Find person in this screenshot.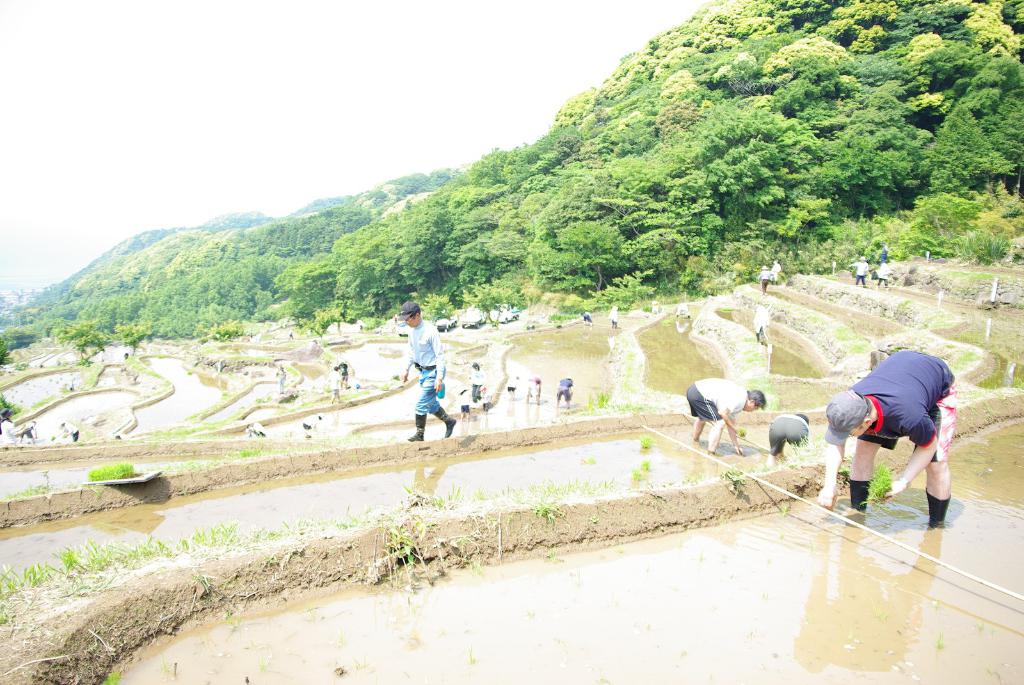
The bounding box for person is left=69, top=381, right=72, bottom=391.
